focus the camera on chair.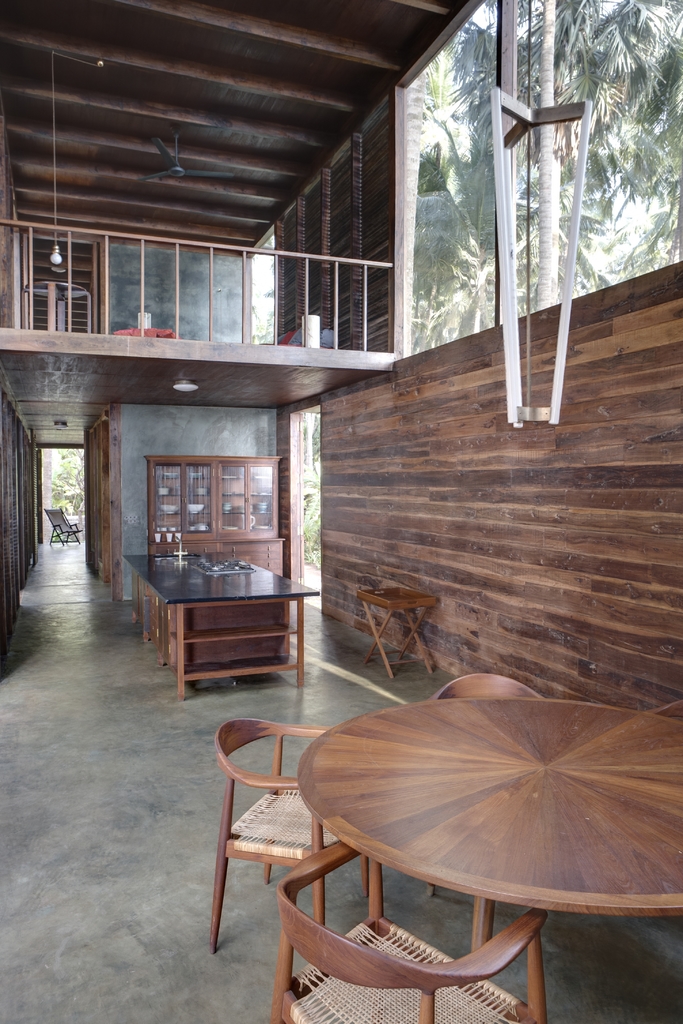
Focus region: <region>644, 700, 682, 723</region>.
